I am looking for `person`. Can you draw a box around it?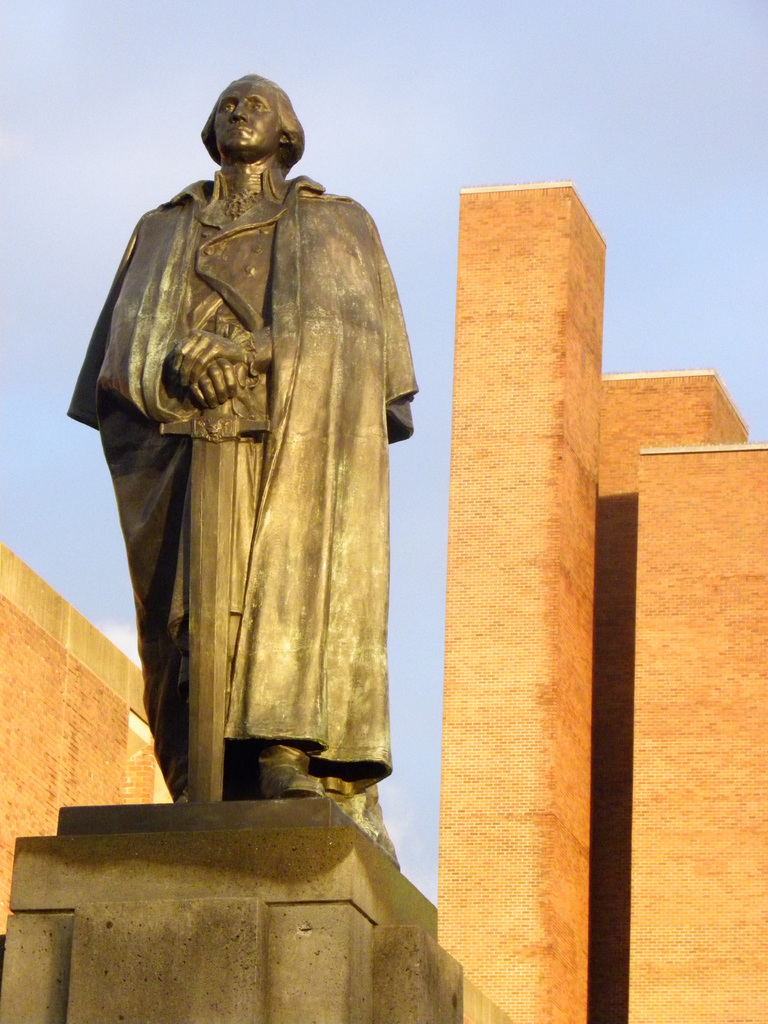
Sure, the bounding box is bbox(70, 71, 420, 850).
